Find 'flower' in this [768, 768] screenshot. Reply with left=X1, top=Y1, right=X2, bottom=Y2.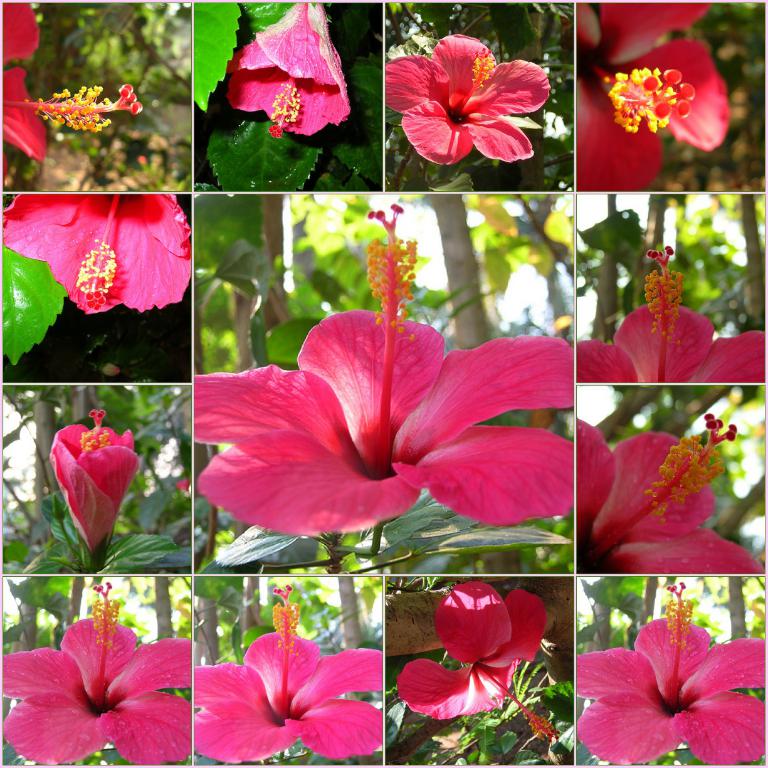
left=580, top=577, right=762, bottom=767.
